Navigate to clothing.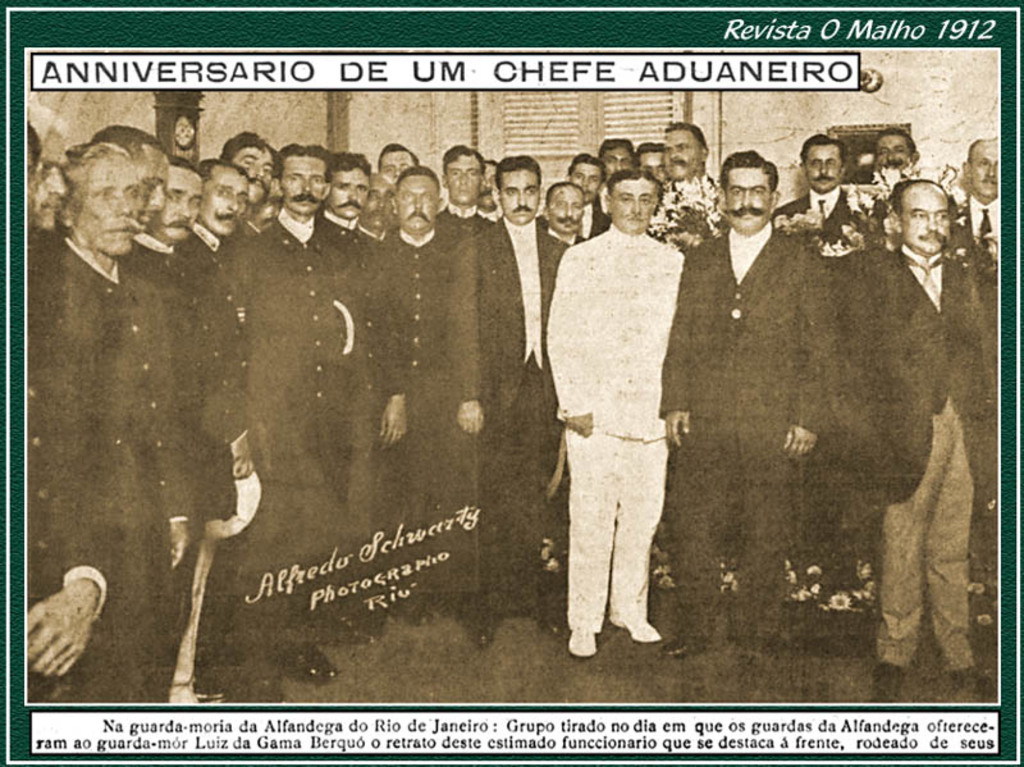
Navigation target: x1=541 y1=218 x2=700 y2=620.
